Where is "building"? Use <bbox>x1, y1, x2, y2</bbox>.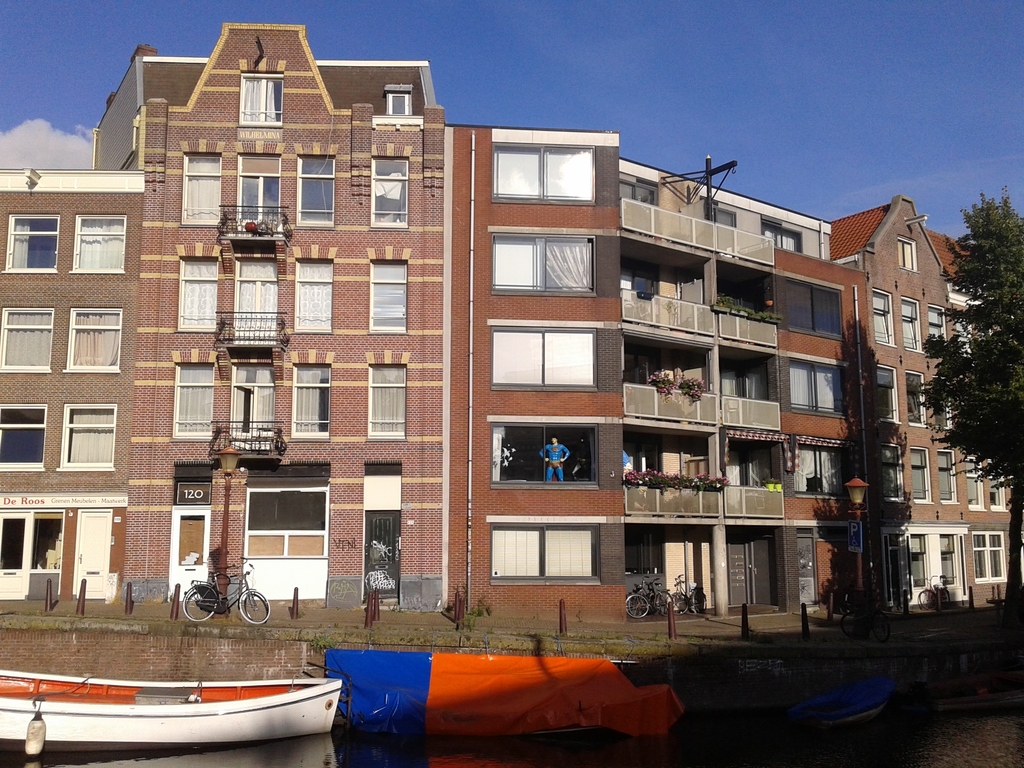
<bbox>0, 22, 449, 616</bbox>.
